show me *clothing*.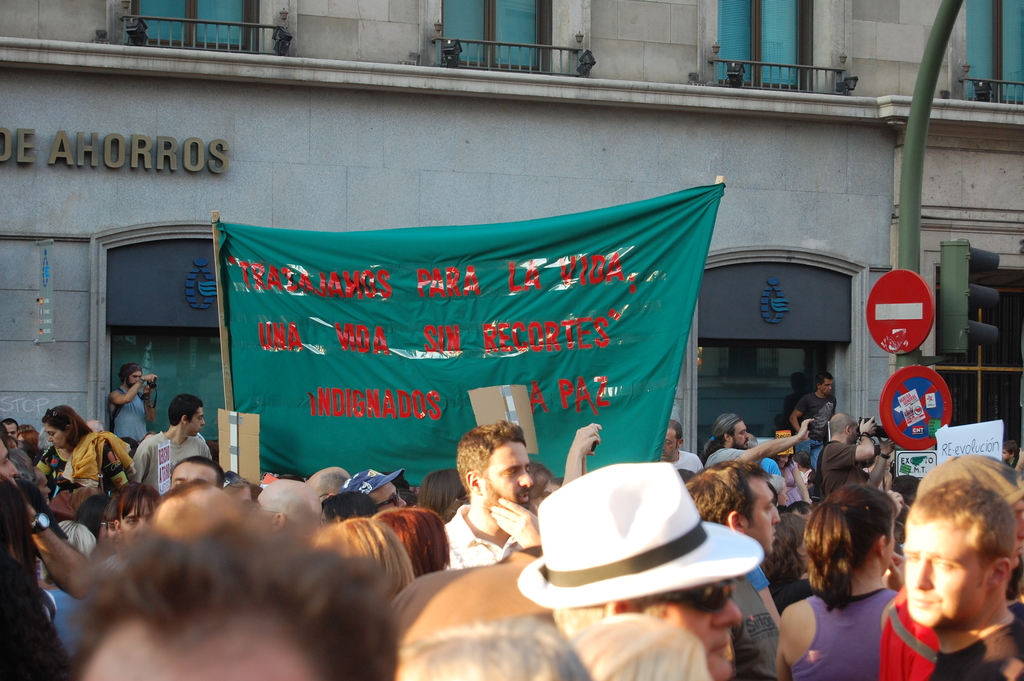
*clothing* is here: box(779, 582, 904, 680).
